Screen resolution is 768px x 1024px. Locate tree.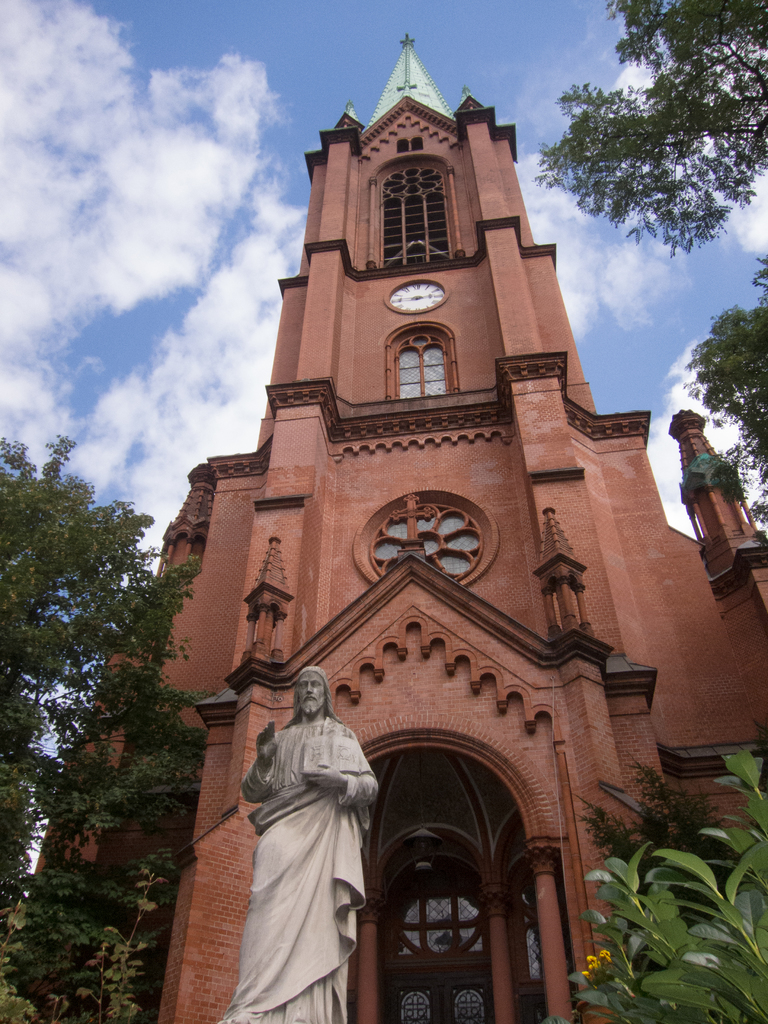
(10,409,202,961).
